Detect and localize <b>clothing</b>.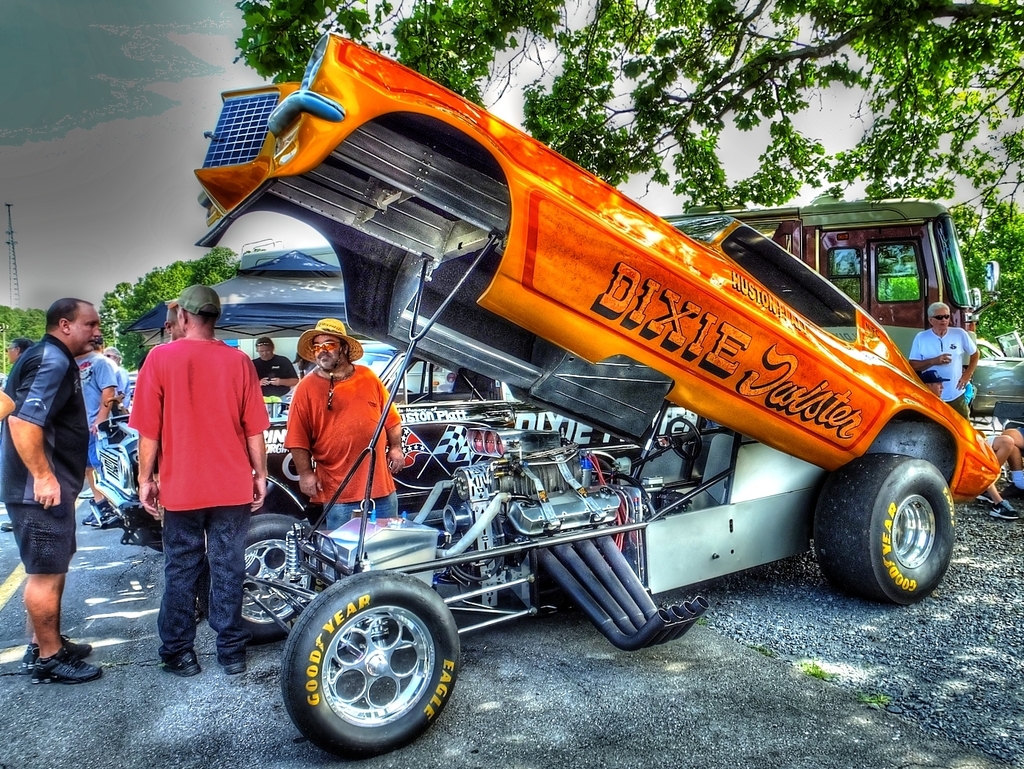
Localized at {"x1": 127, "y1": 334, "x2": 273, "y2": 658}.
